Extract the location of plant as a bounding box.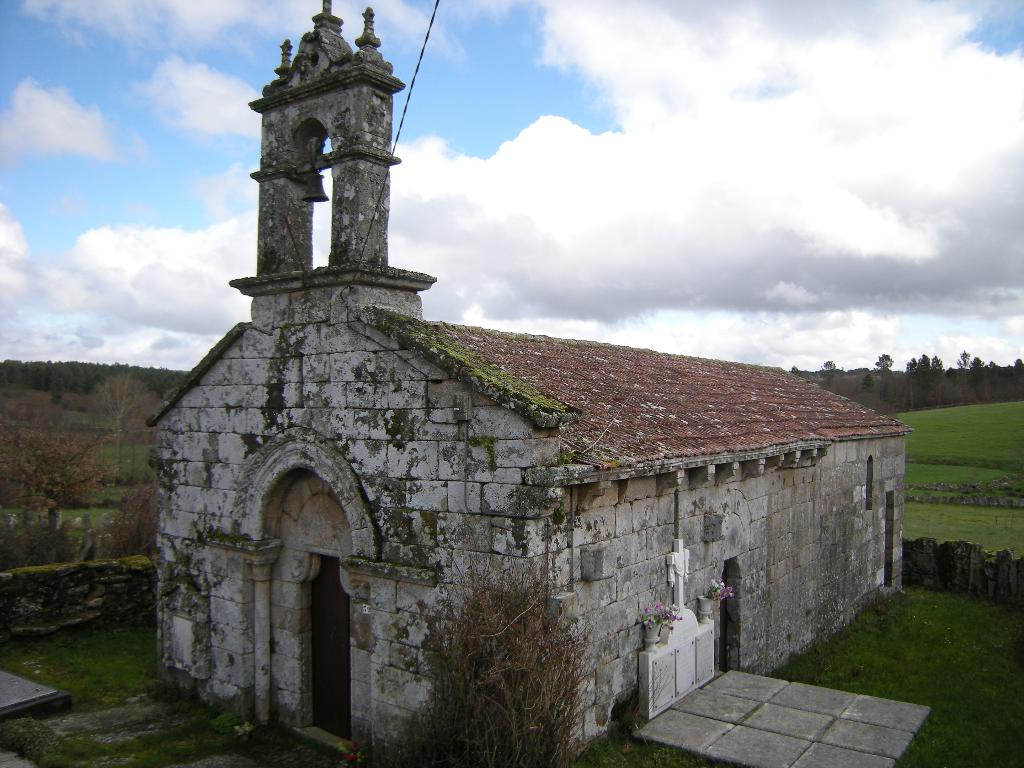
box(95, 474, 164, 561).
